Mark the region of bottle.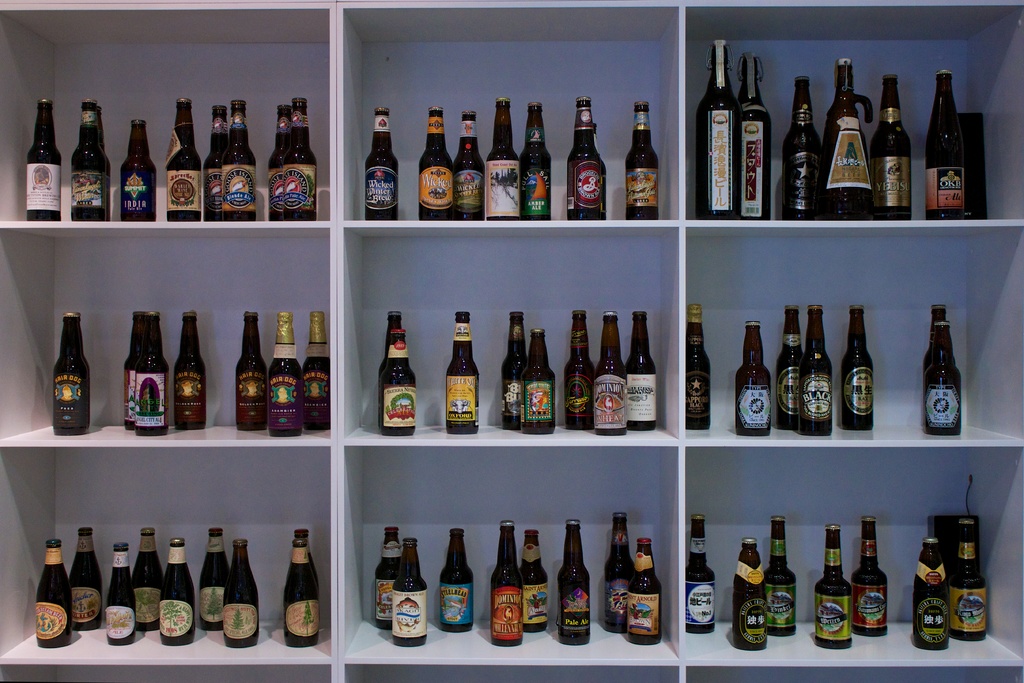
Region: bbox=(593, 310, 630, 435).
